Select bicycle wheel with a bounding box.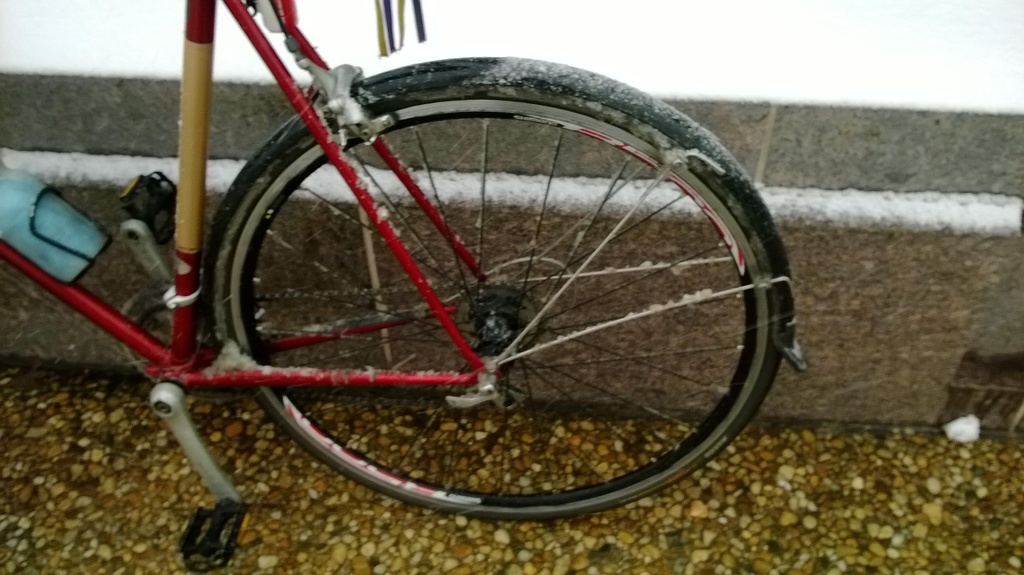
[212,93,791,526].
